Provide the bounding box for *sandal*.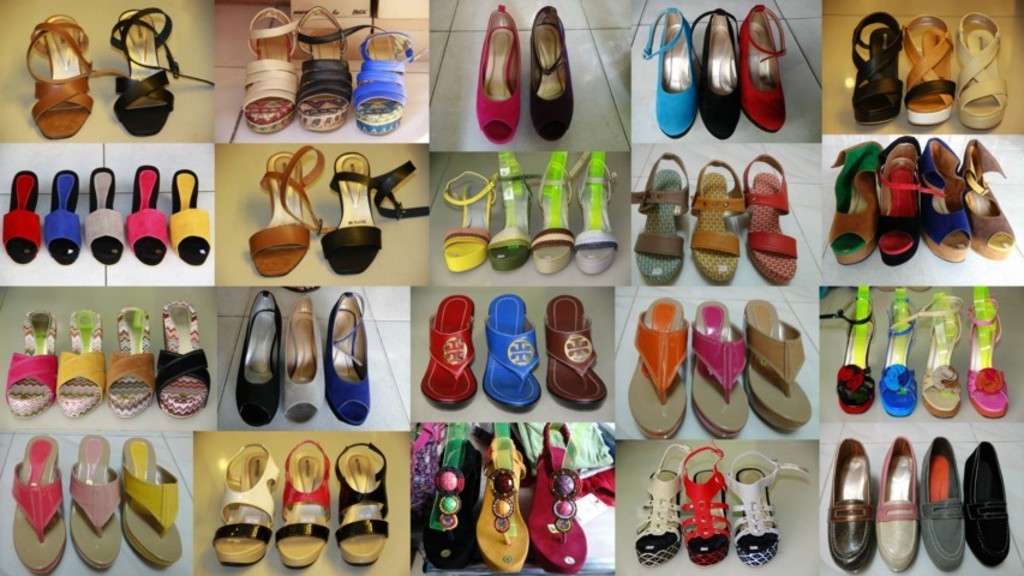
(289,1,370,127).
